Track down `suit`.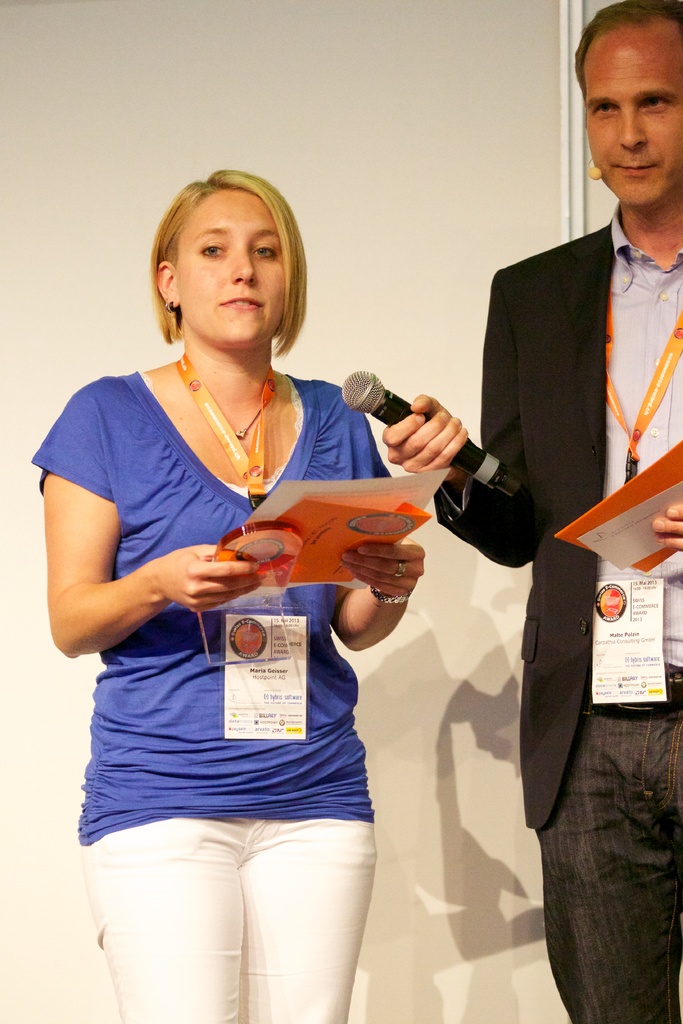
Tracked to bbox=(429, 179, 679, 622).
